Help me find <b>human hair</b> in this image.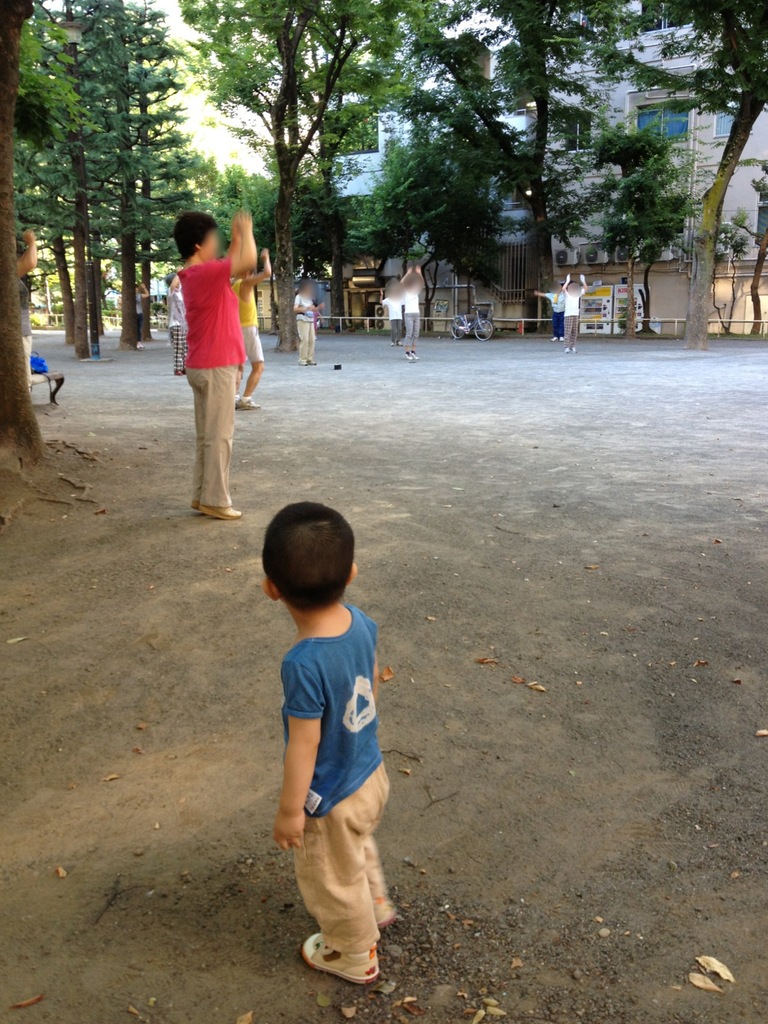
Found it: <bbox>164, 273, 173, 288</bbox>.
